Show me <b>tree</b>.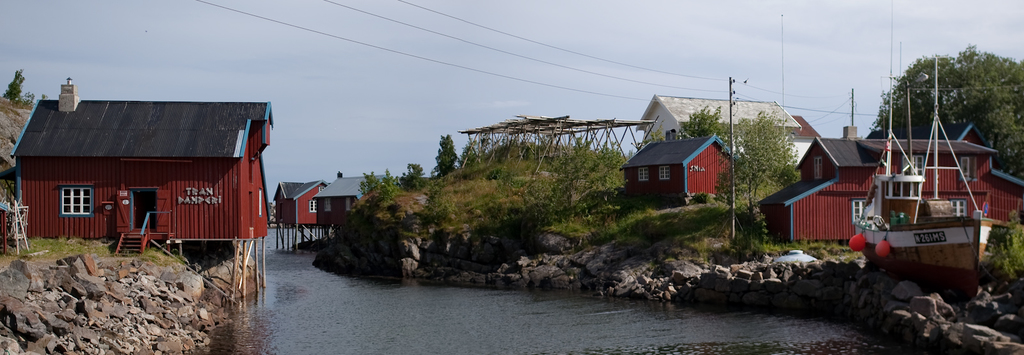
<b>tree</b> is here: Rect(403, 160, 435, 189).
